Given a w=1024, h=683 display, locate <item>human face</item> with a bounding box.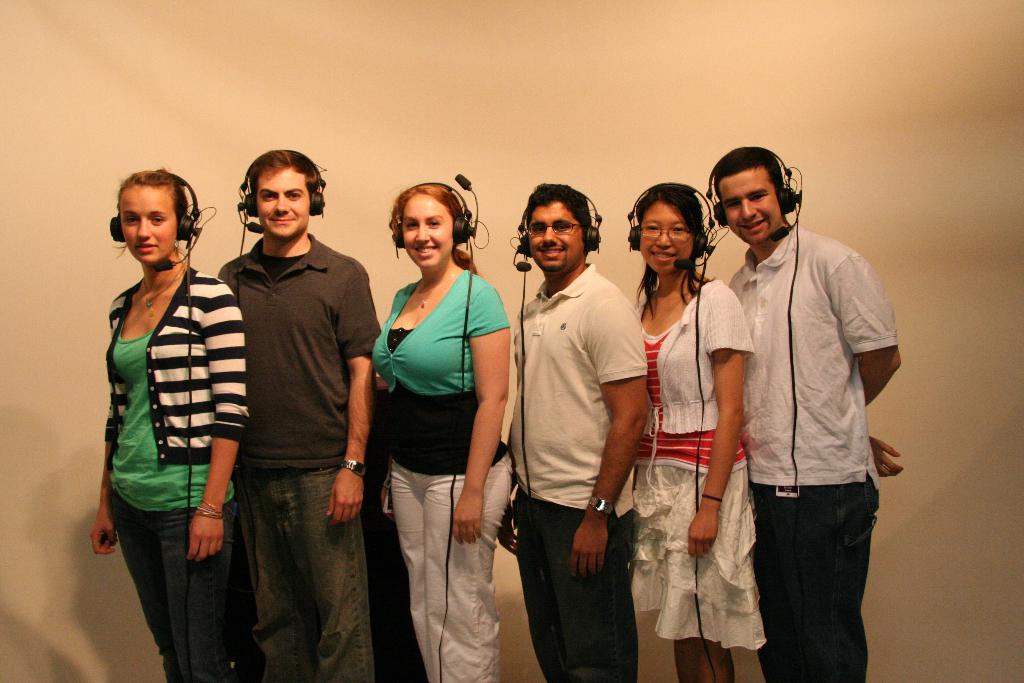
Located: (x1=255, y1=165, x2=313, y2=240).
